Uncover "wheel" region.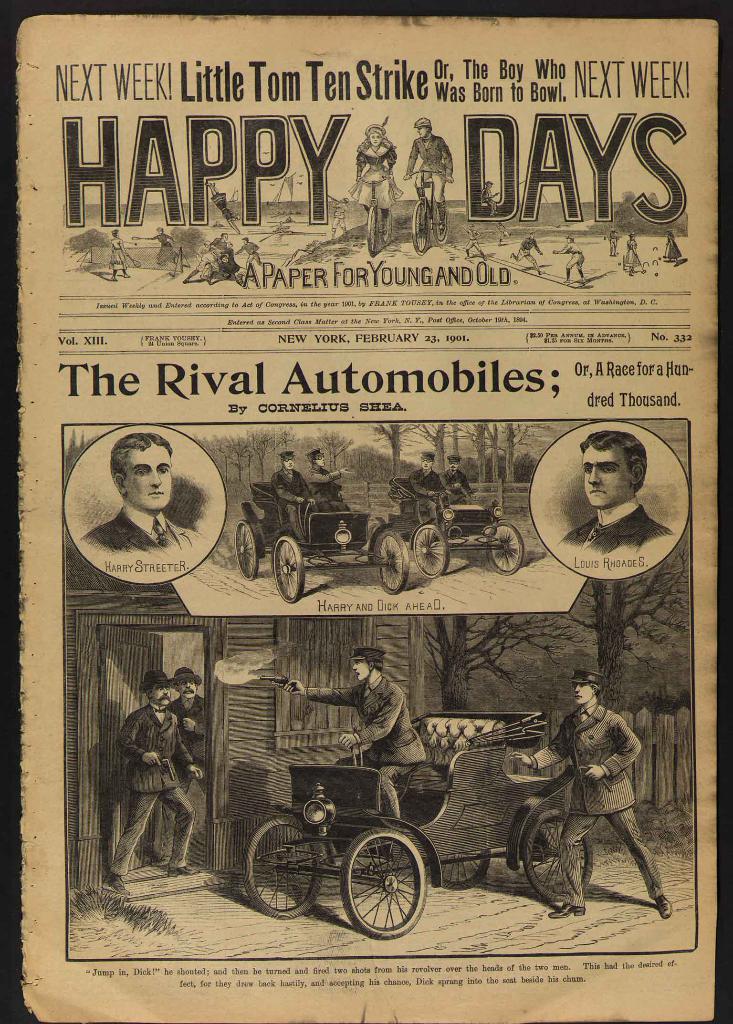
Uncovered: [x1=240, y1=810, x2=325, y2=917].
